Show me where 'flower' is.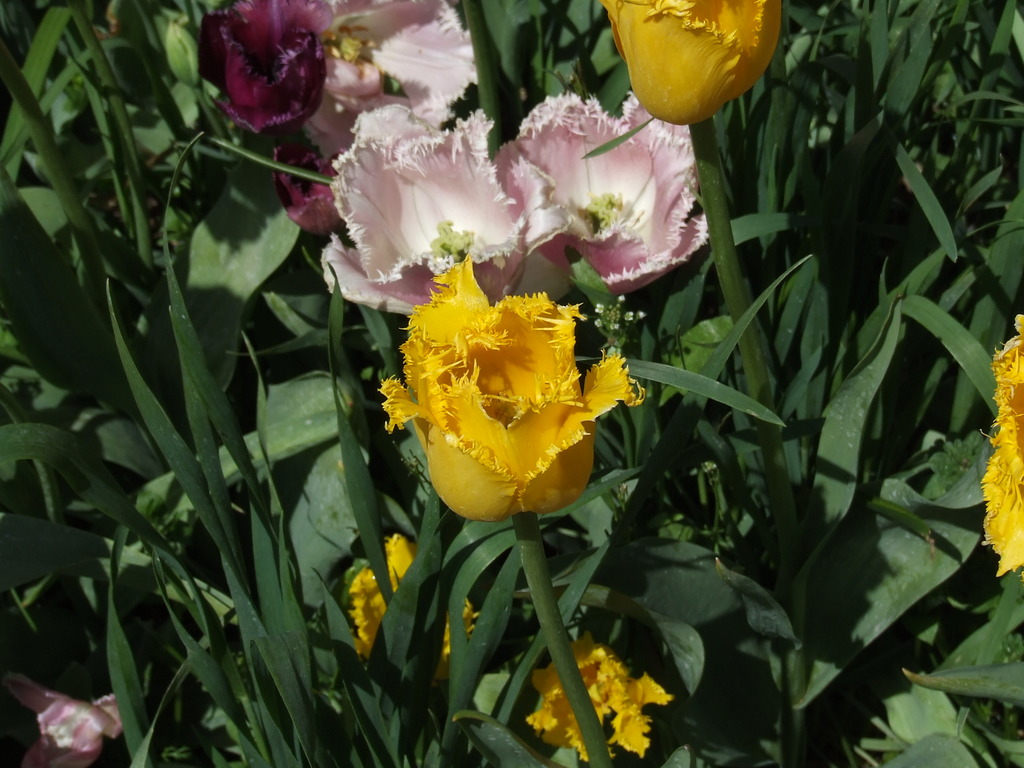
'flower' is at Rect(524, 627, 671, 762).
